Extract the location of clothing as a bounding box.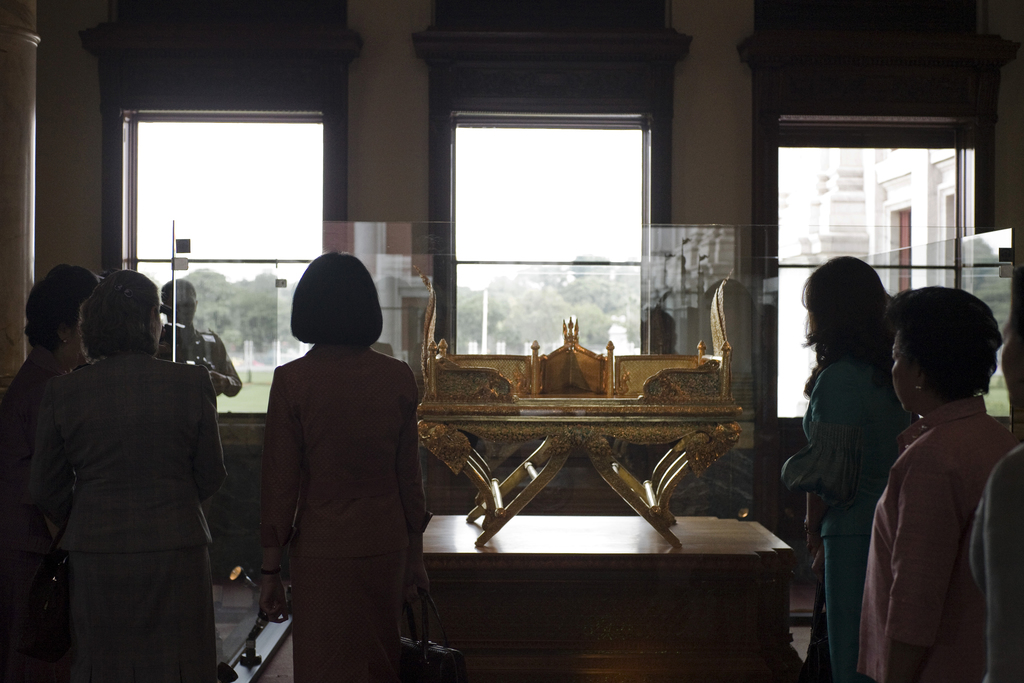
bbox=[776, 370, 897, 677].
